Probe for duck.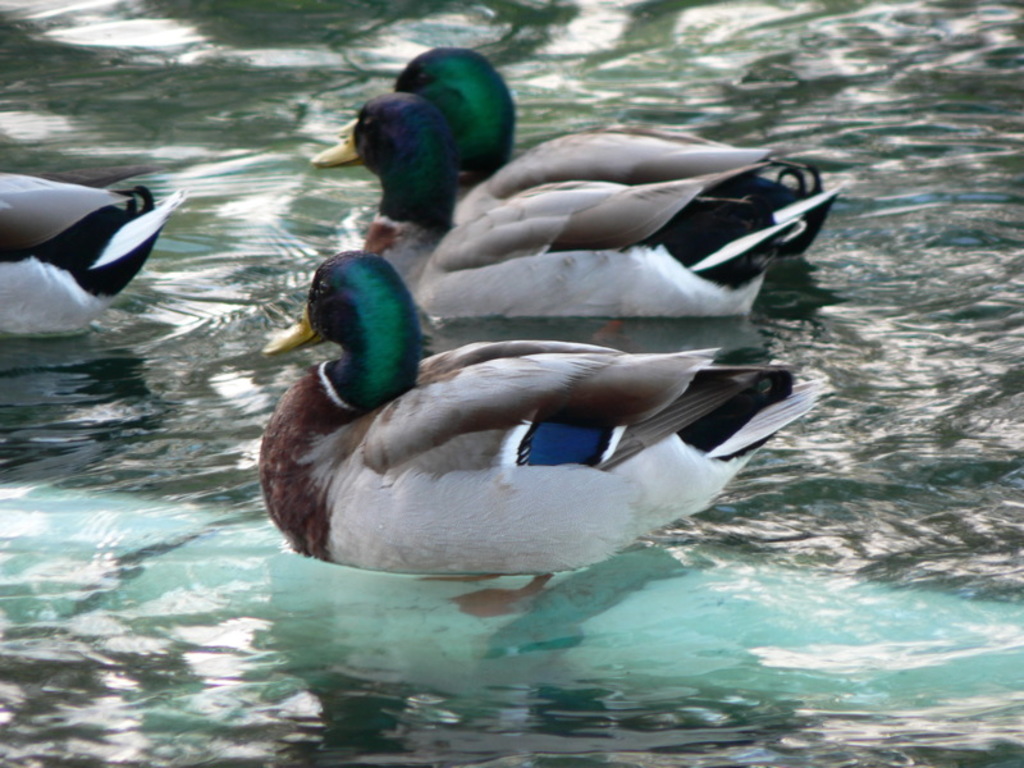
Probe result: 302:90:792:329.
